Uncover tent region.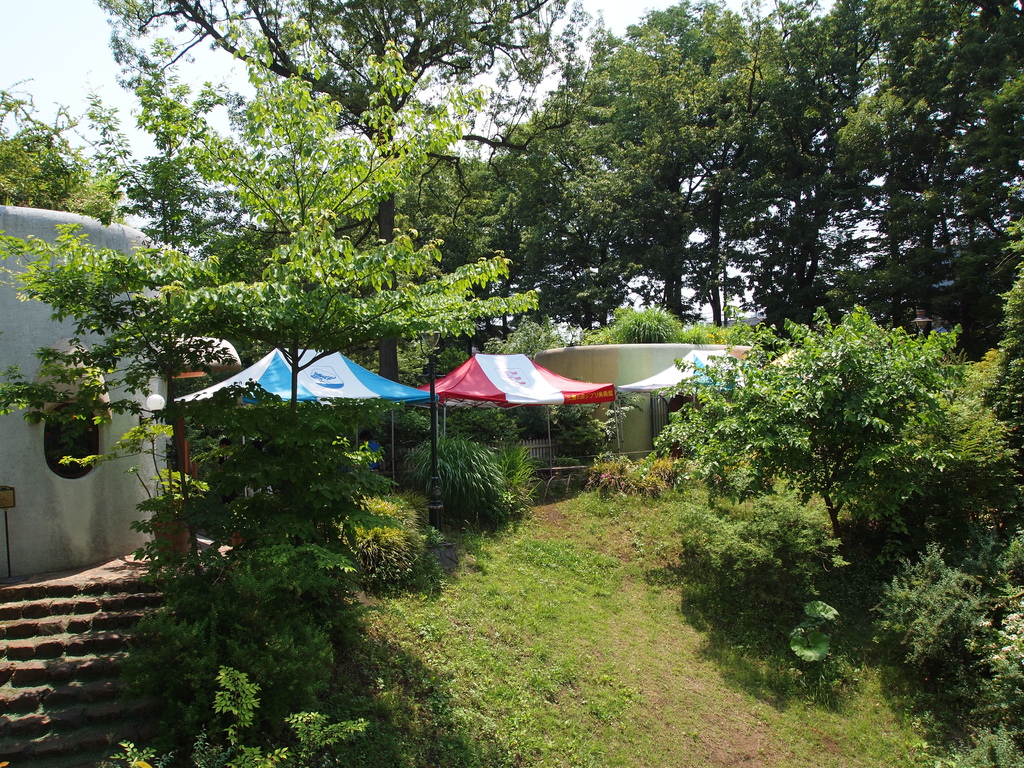
Uncovered: 160:353:446:451.
